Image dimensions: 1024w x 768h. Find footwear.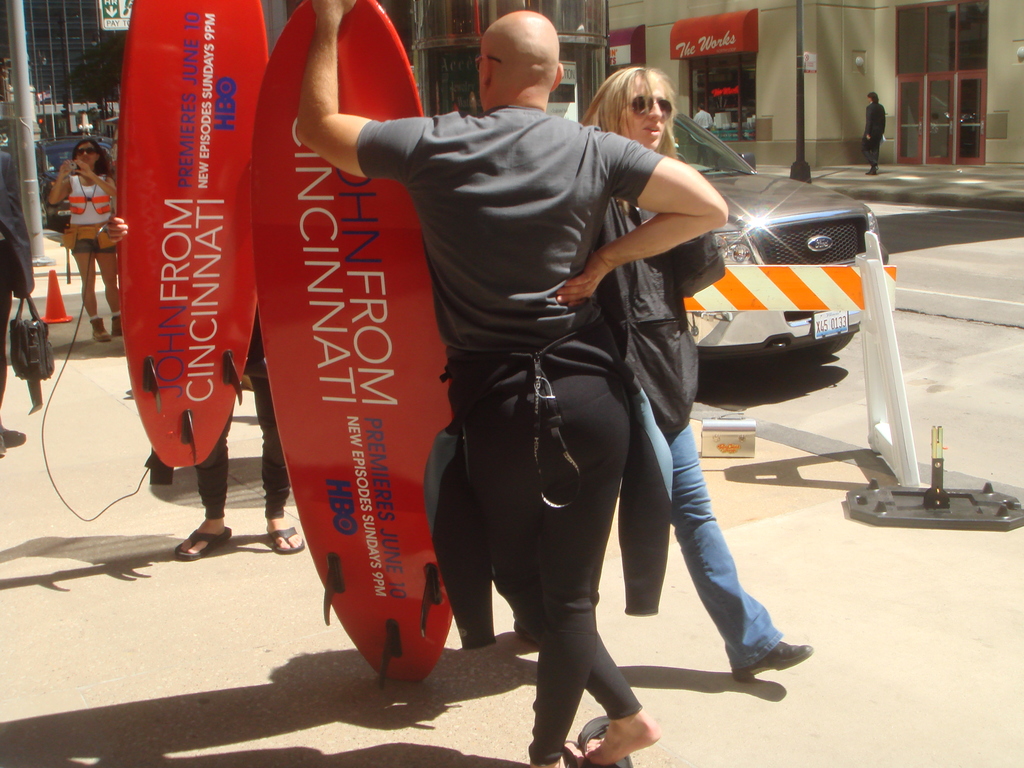
box(732, 642, 815, 684).
